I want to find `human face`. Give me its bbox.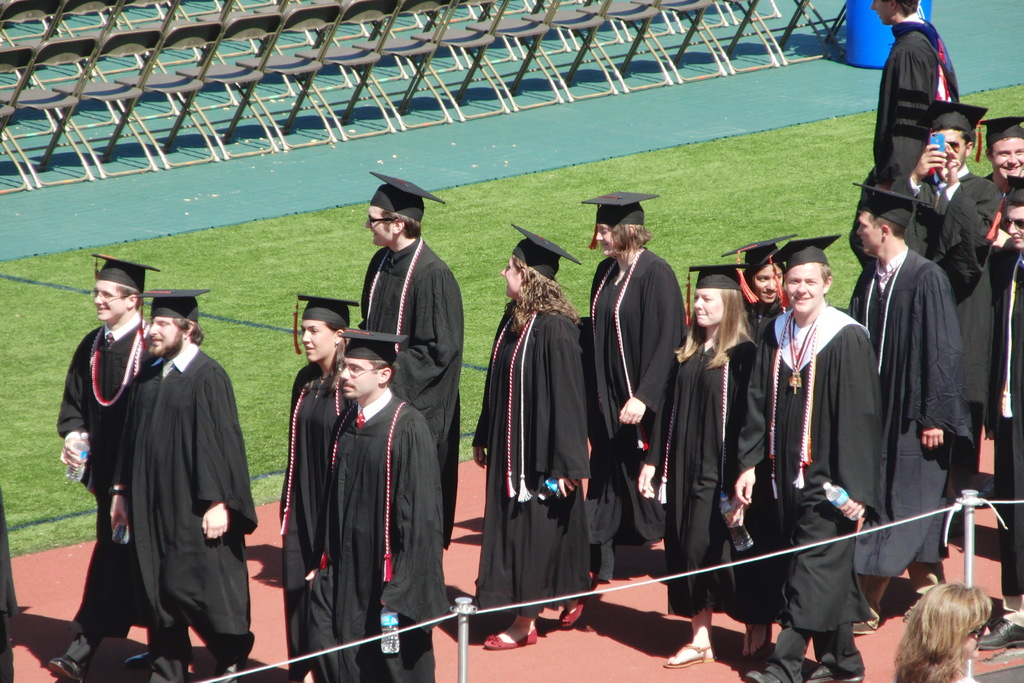
(left=753, top=261, right=783, bottom=304).
